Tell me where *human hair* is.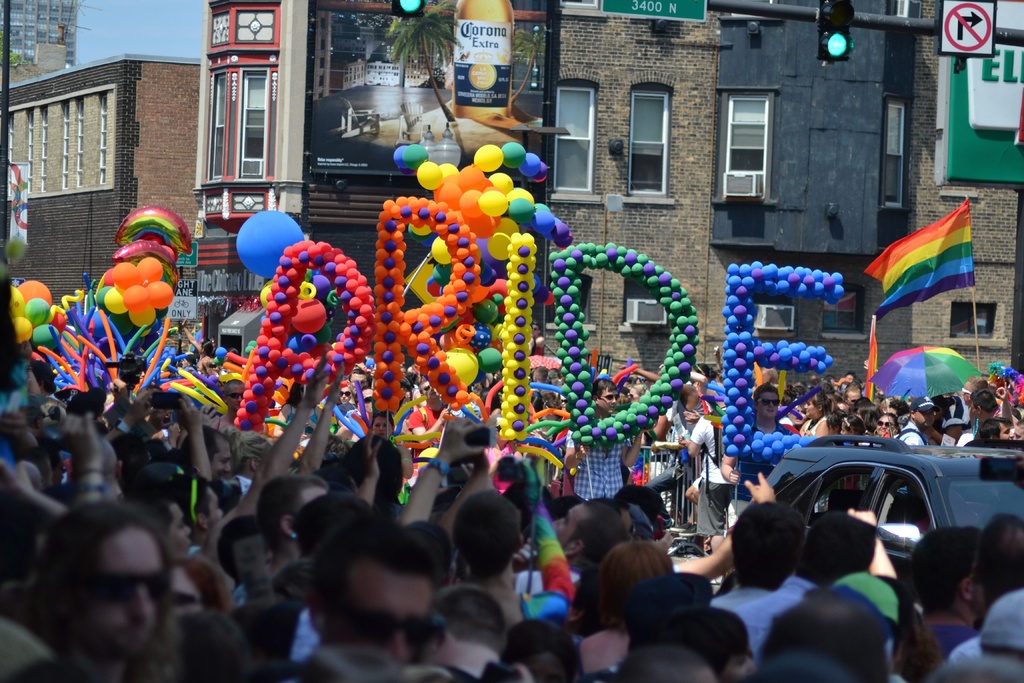
*human hair* is at bbox=(604, 497, 633, 518).
